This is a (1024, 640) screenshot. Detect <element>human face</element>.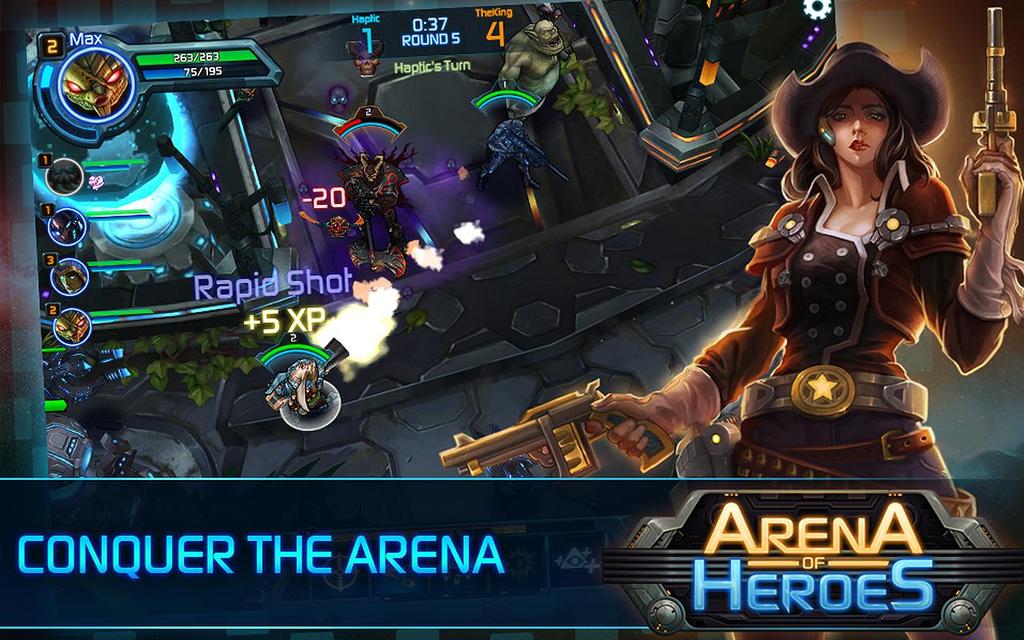
824/87/892/168.
